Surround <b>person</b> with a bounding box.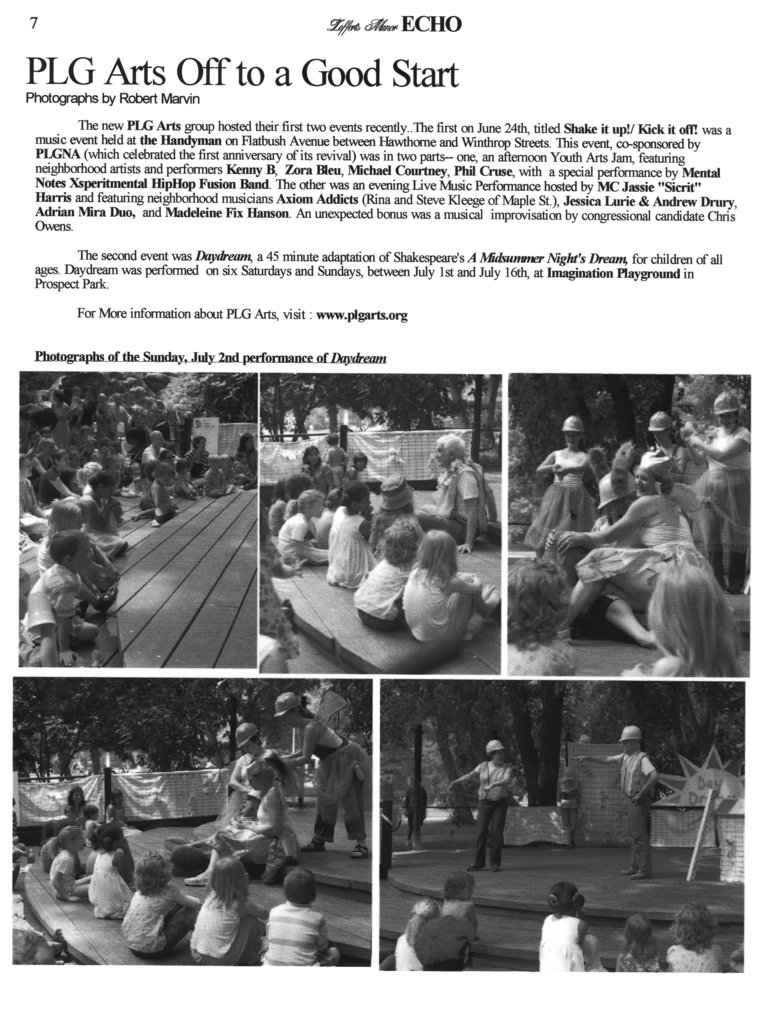
<bbox>536, 883, 595, 970</bbox>.
